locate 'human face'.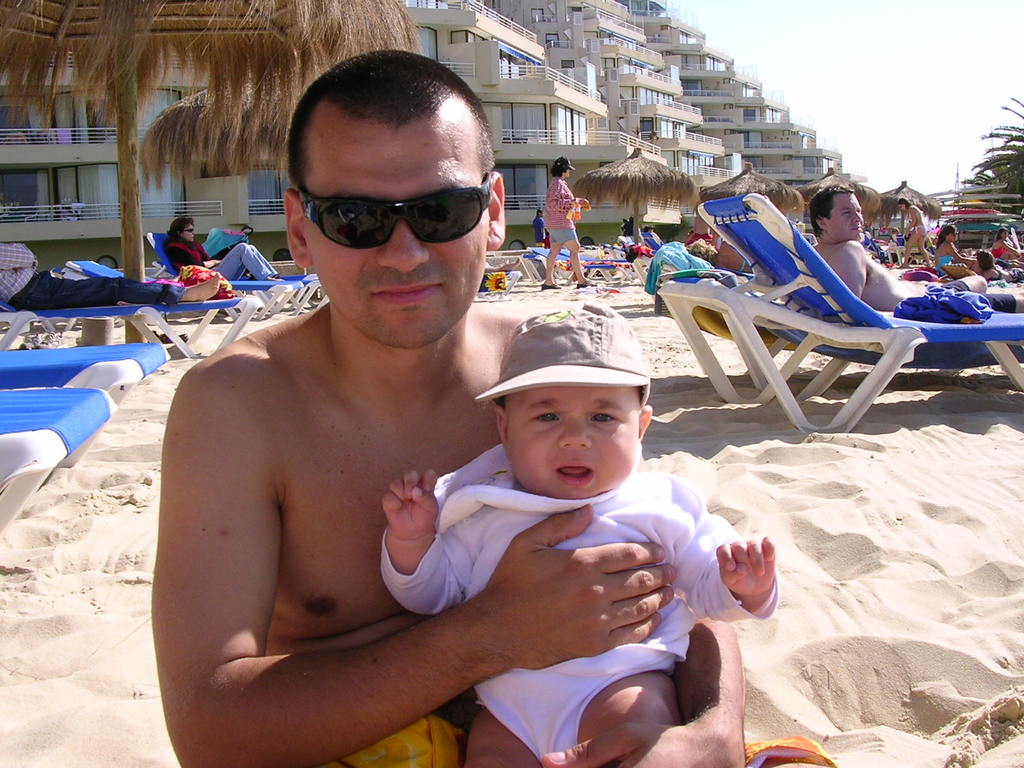
Bounding box: crop(833, 186, 865, 236).
